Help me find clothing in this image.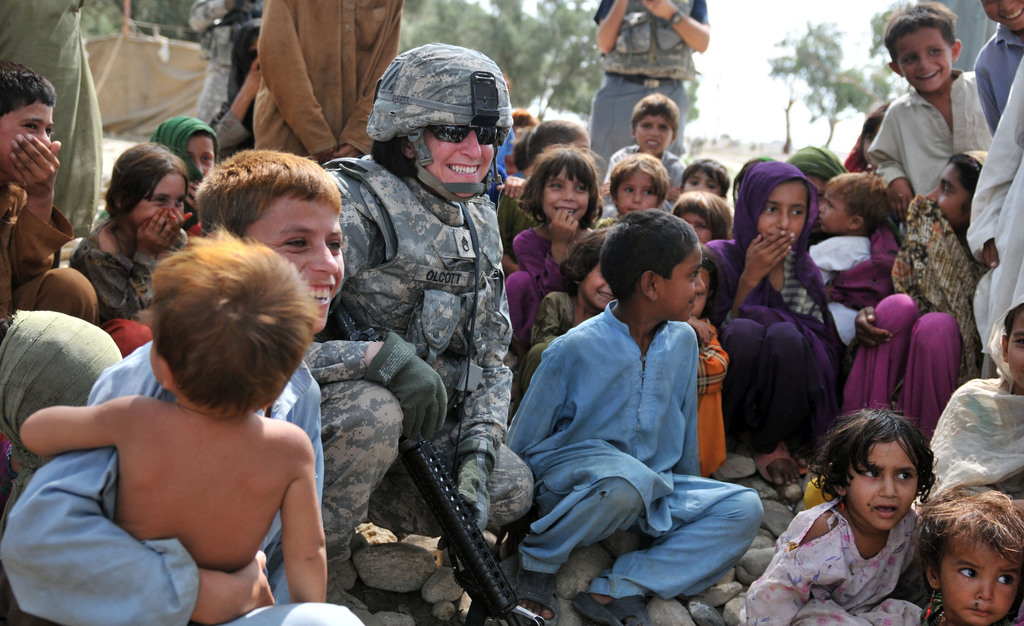
Found it: 976, 32, 1023, 119.
